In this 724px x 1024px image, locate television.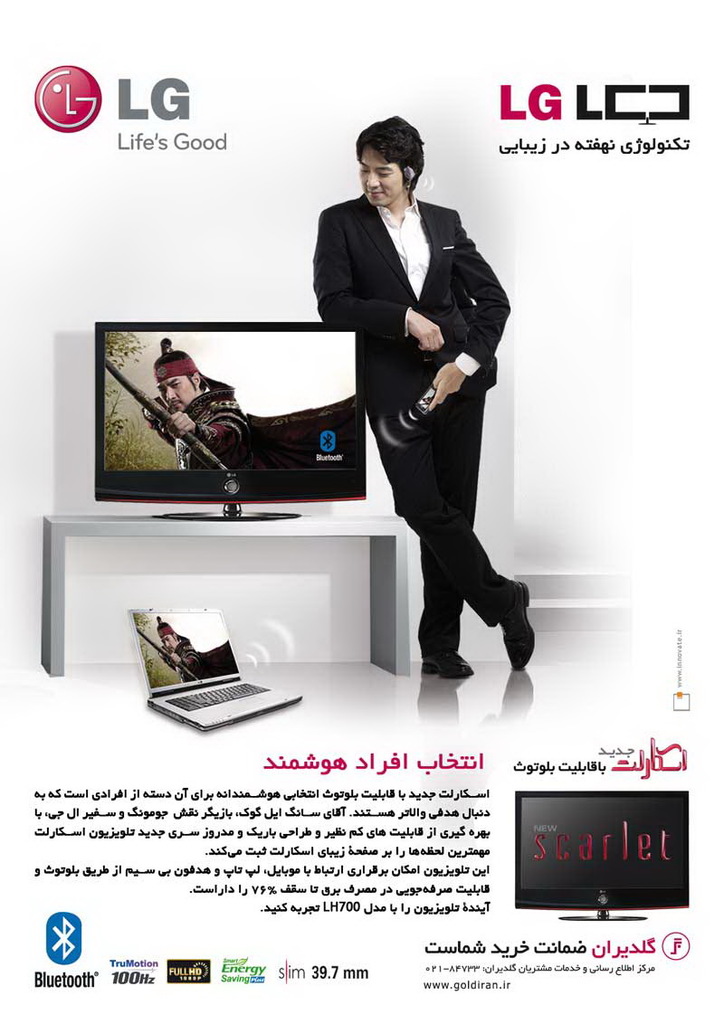
Bounding box: Rect(517, 790, 686, 925).
